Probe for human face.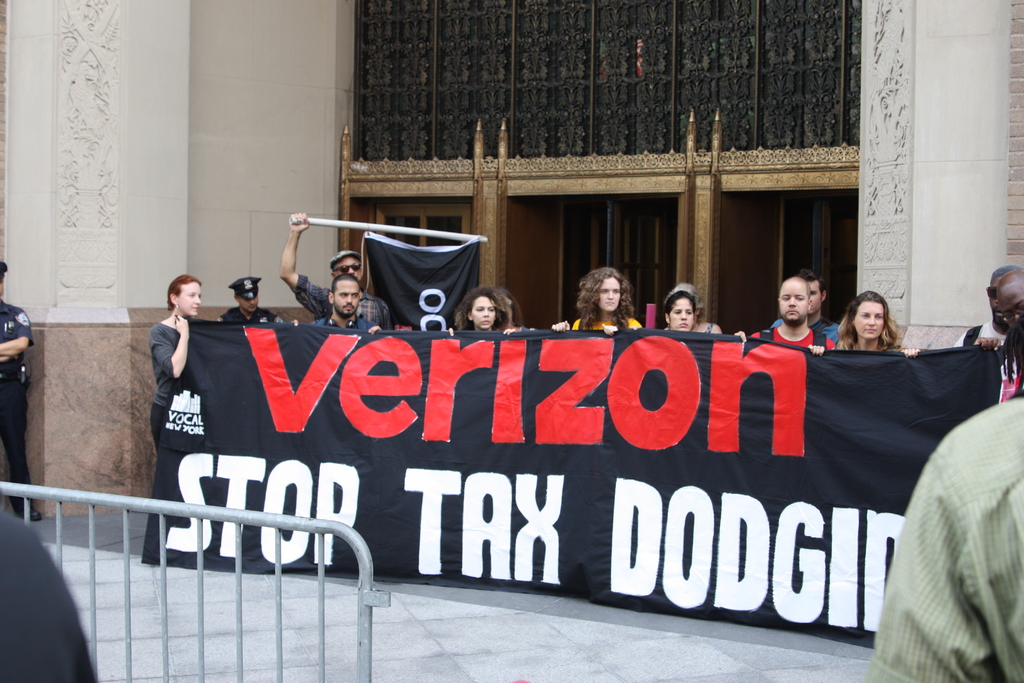
Probe result: region(337, 257, 362, 278).
